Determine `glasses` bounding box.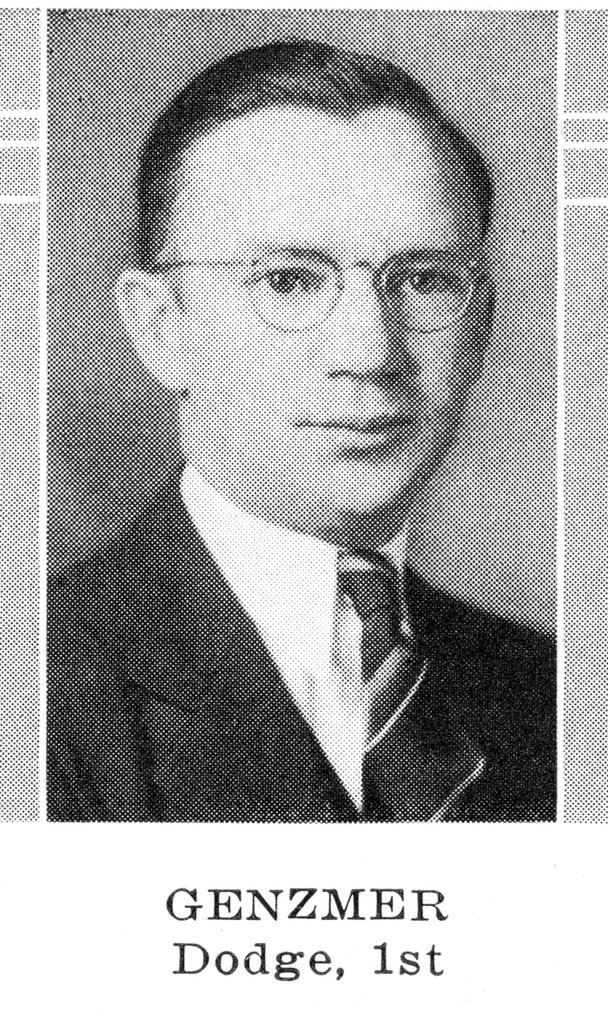
Determined: (left=148, top=244, right=486, bottom=333).
